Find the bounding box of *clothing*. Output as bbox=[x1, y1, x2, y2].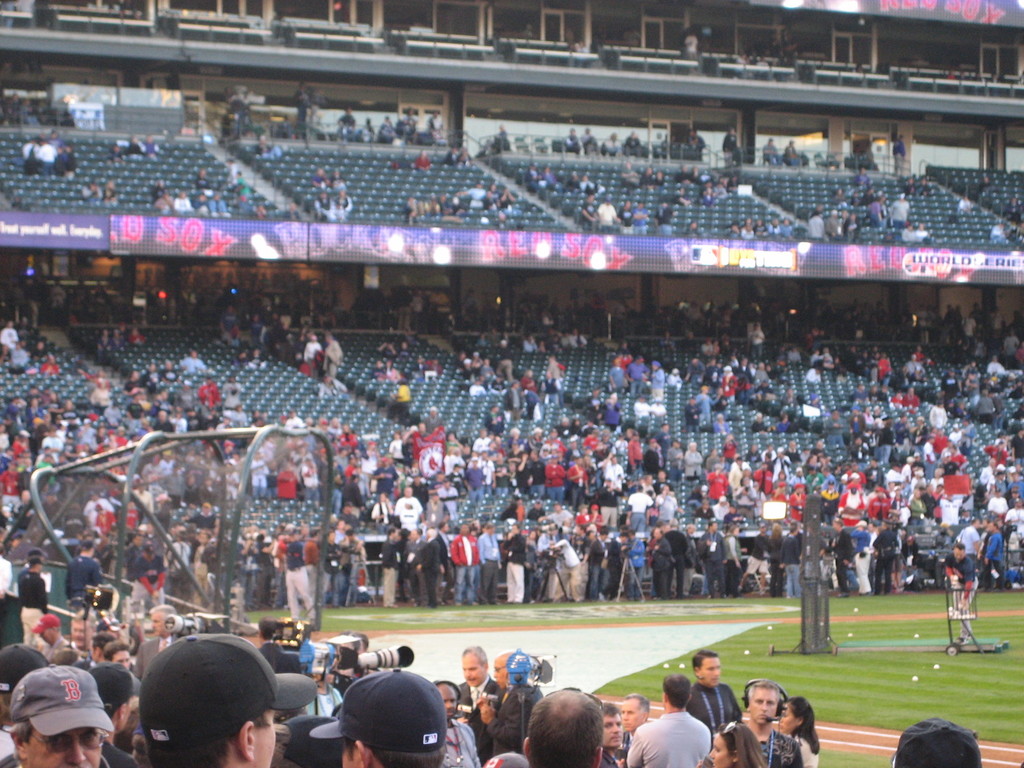
bbox=[301, 342, 317, 363].
